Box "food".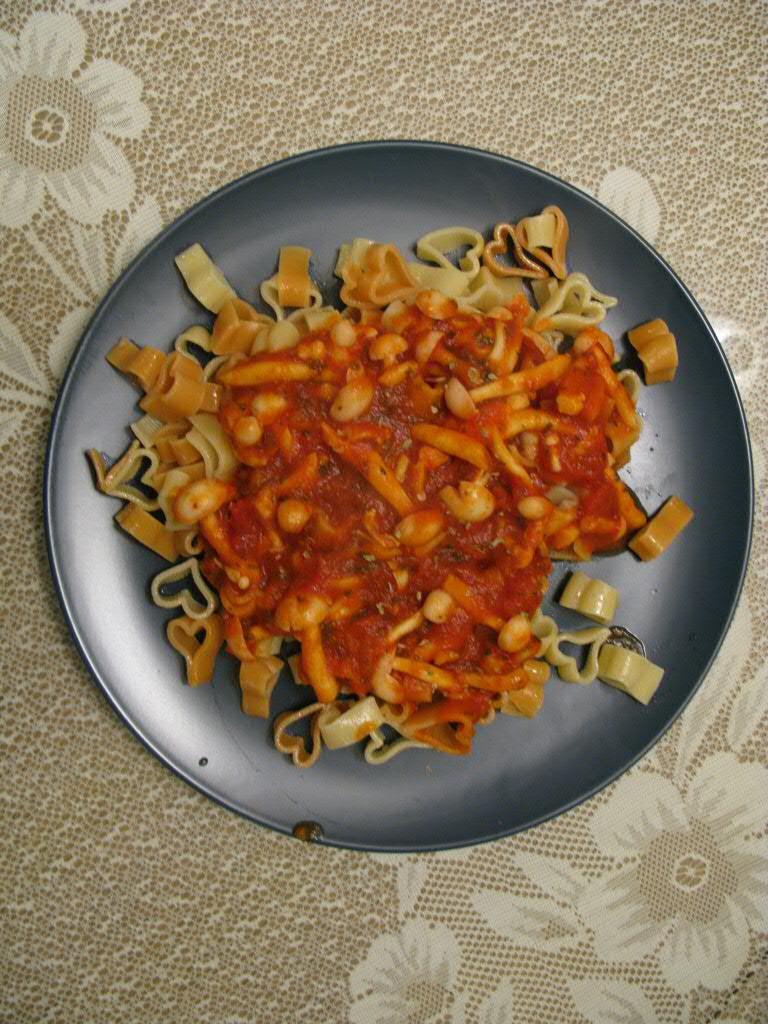
locate(116, 203, 659, 764).
